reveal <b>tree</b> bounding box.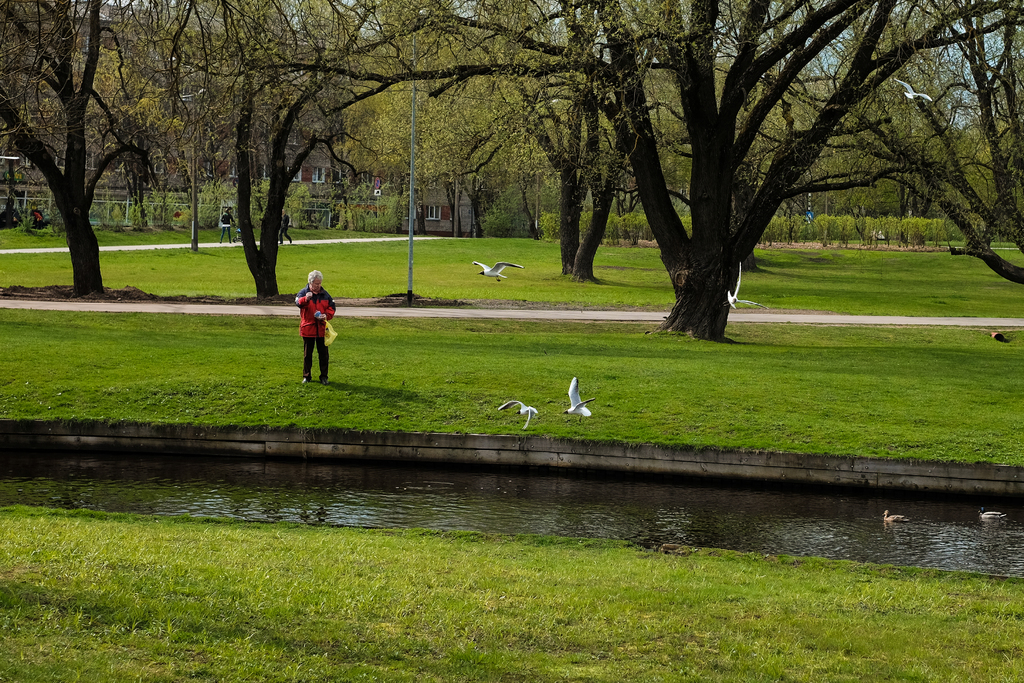
Revealed: 528 0 1023 336.
